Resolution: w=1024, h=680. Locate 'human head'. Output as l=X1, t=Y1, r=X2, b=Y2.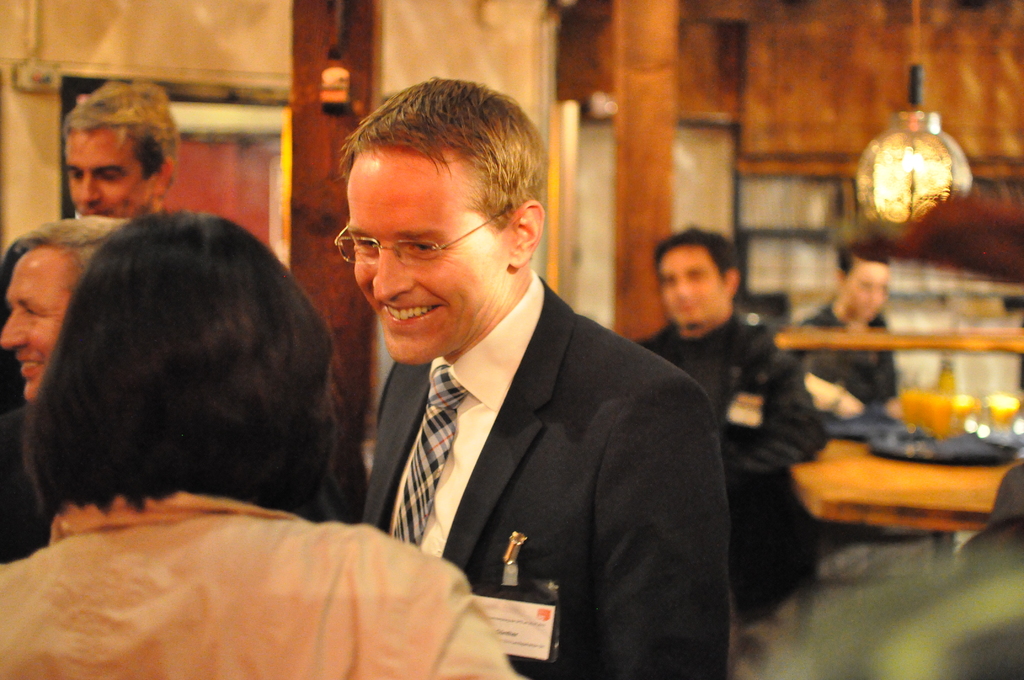
l=333, t=85, r=557, b=341.
